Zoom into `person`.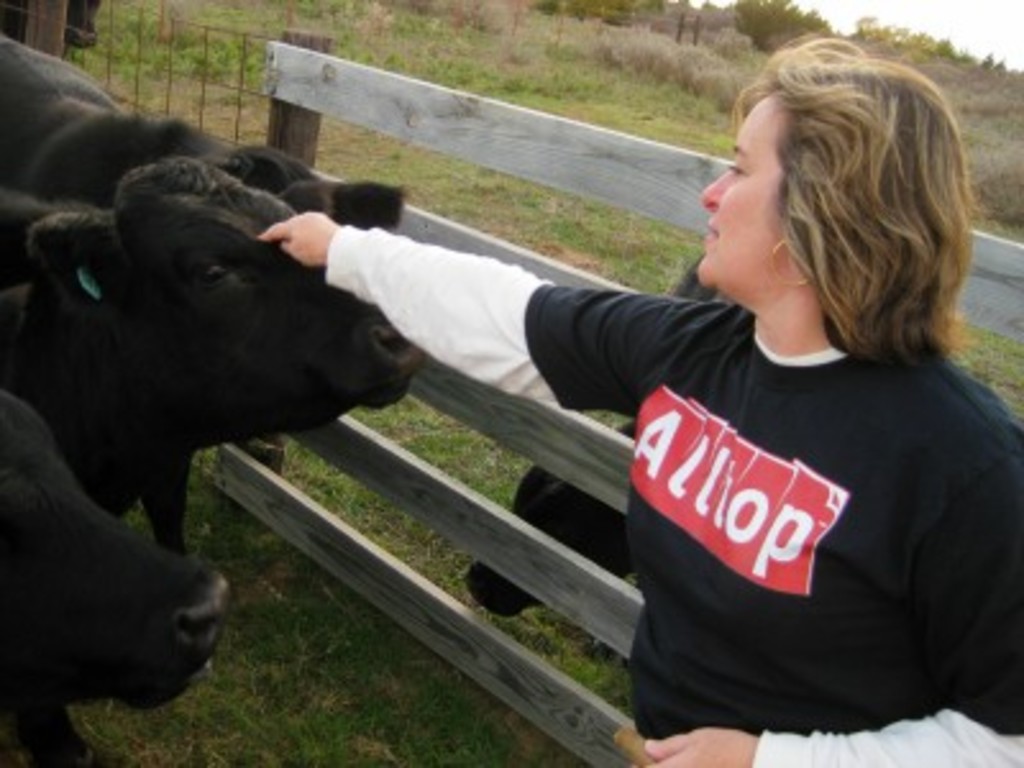
Zoom target: select_region(404, 49, 988, 767).
